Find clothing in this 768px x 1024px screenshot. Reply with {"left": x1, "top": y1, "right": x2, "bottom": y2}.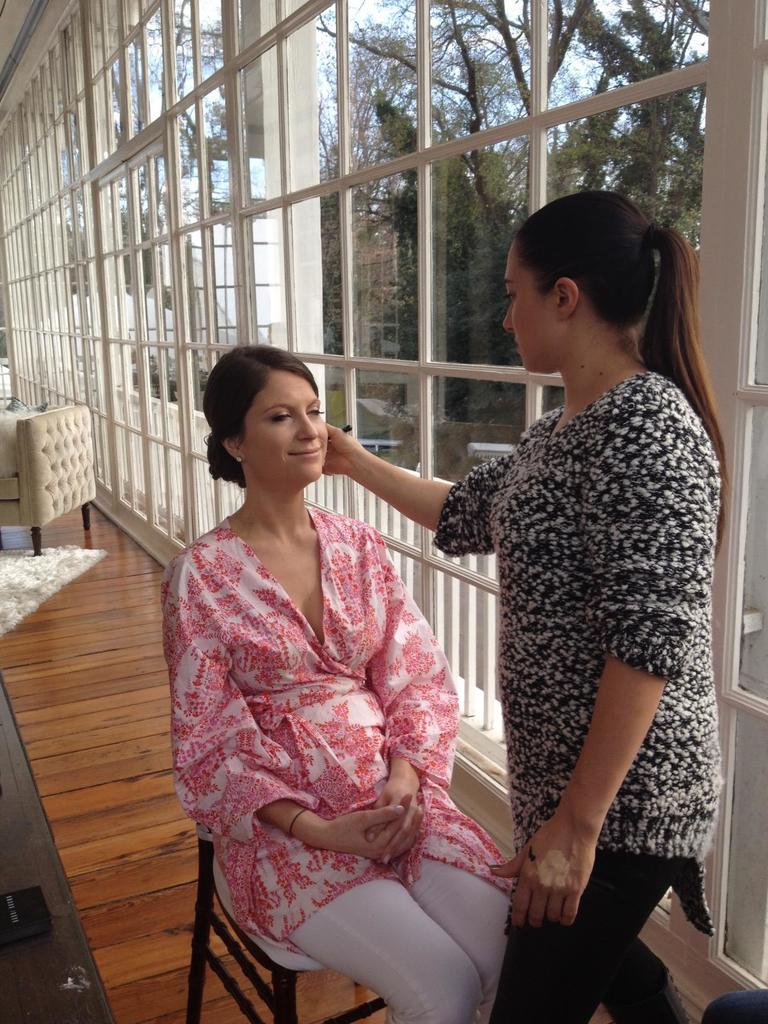
{"left": 167, "top": 488, "right": 508, "bottom": 998}.
